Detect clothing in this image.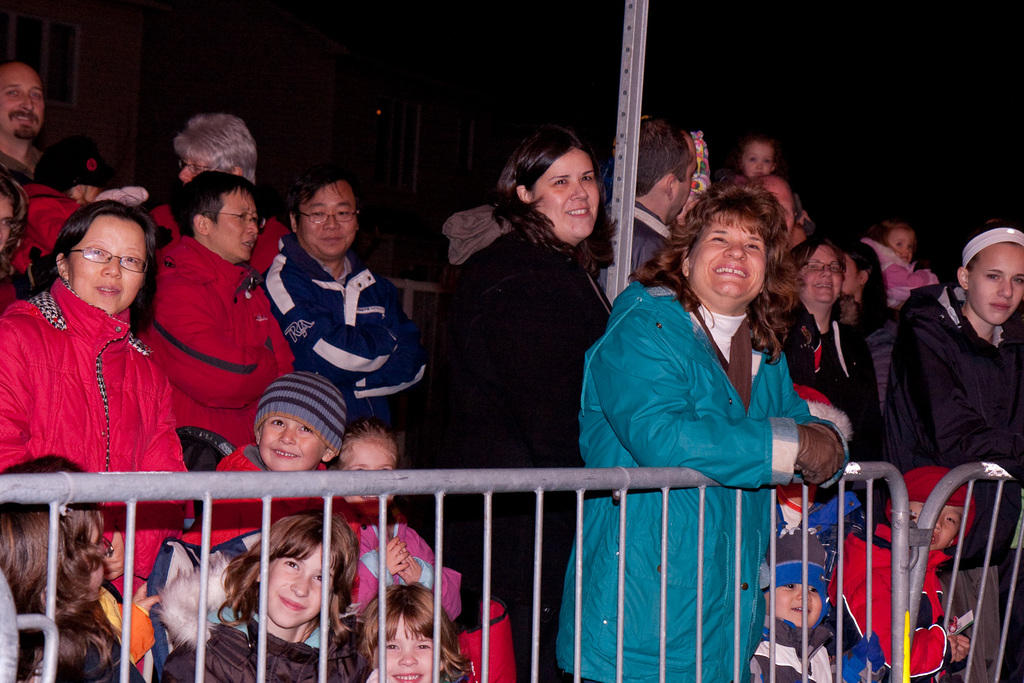
Detection: box=[776, 478, 862, 555].
